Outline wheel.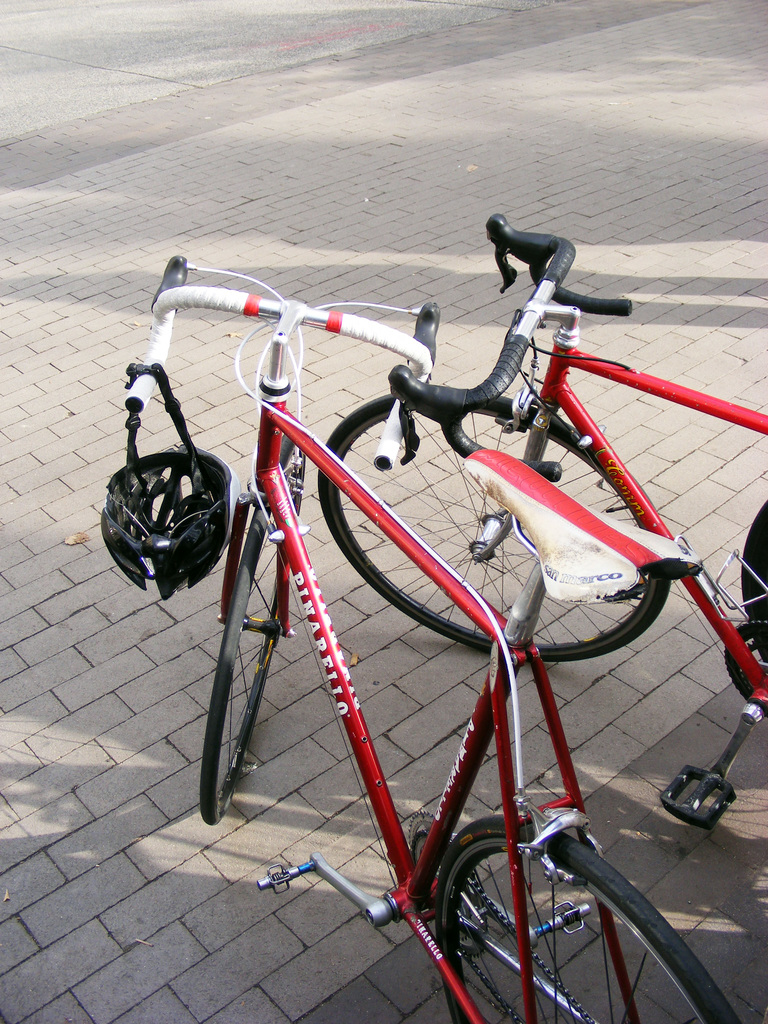
Outline: l=441, t=854, r=744, b=1023.
